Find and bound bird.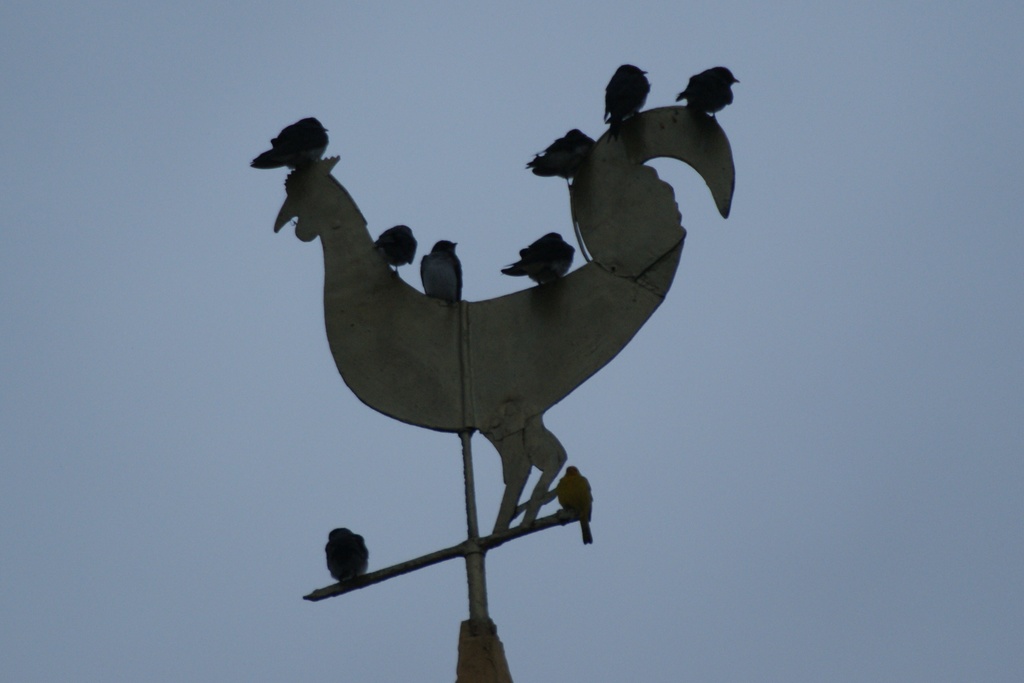
Bound: [left=324, top=527, right=367, bottom=582].
